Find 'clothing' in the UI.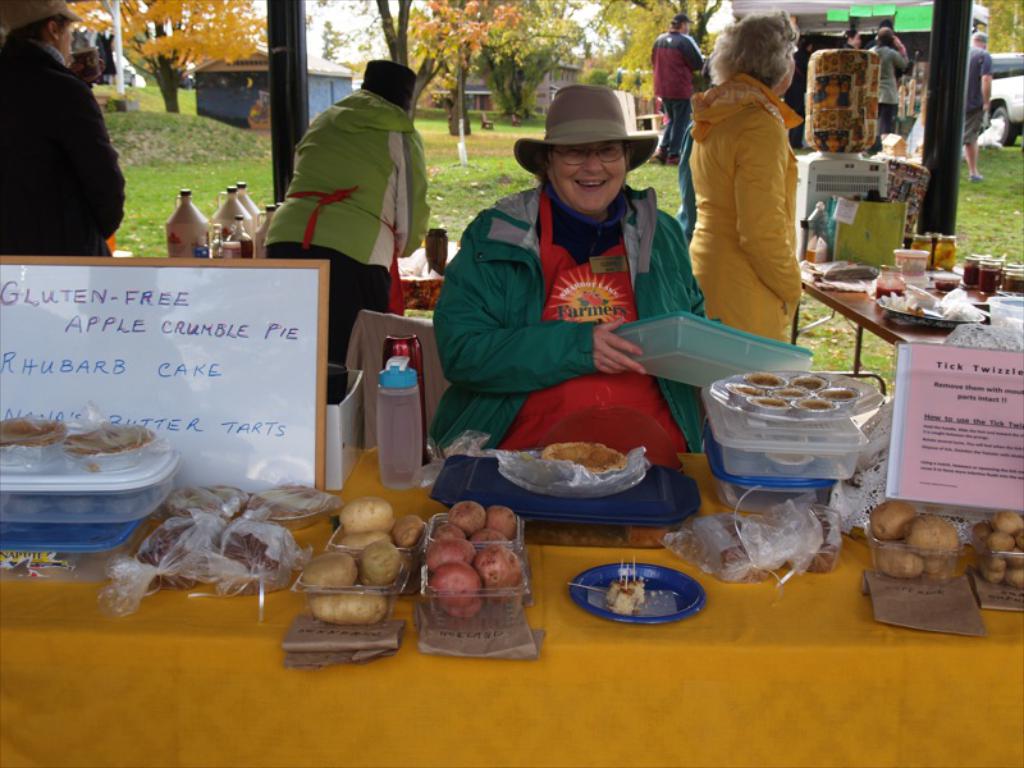
UI element at x1=0, y1=29, x2=128, y2=253.
